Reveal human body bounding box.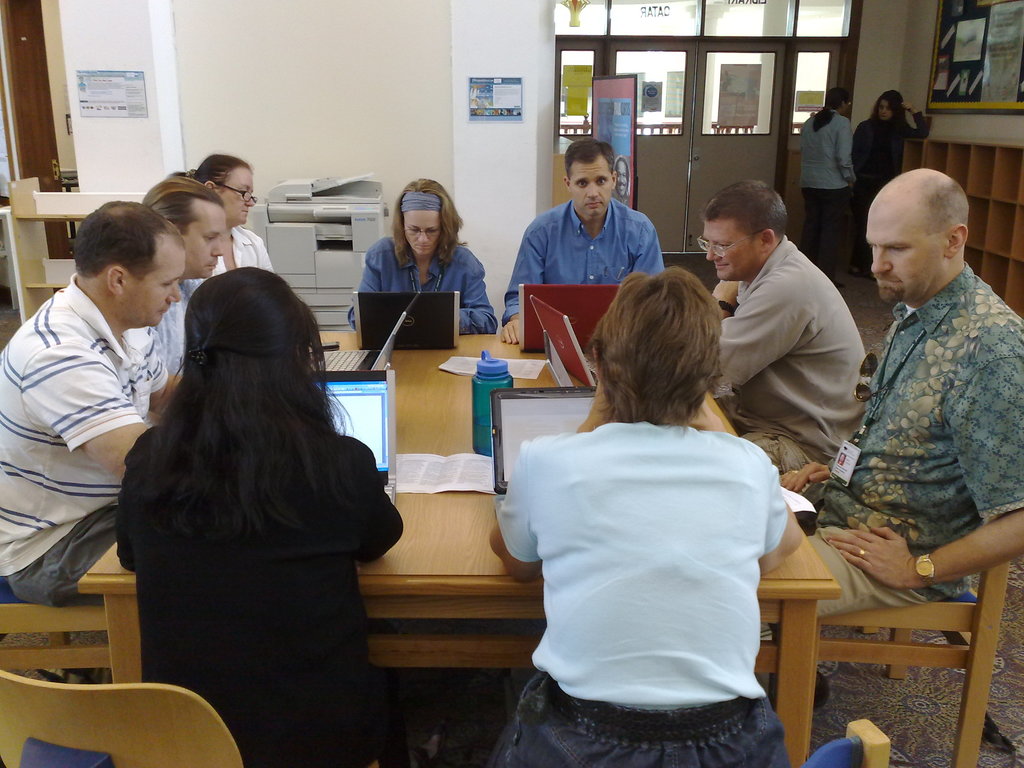
Revealed: Rect(141, 172, 223, 367).
